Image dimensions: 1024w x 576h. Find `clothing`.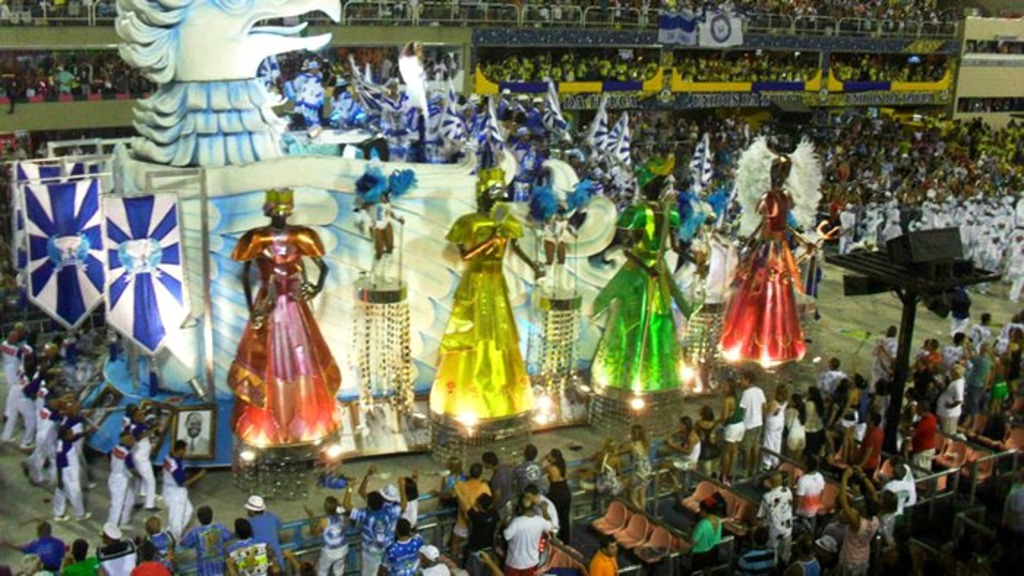
bbox(152, 525, 178, 575).
